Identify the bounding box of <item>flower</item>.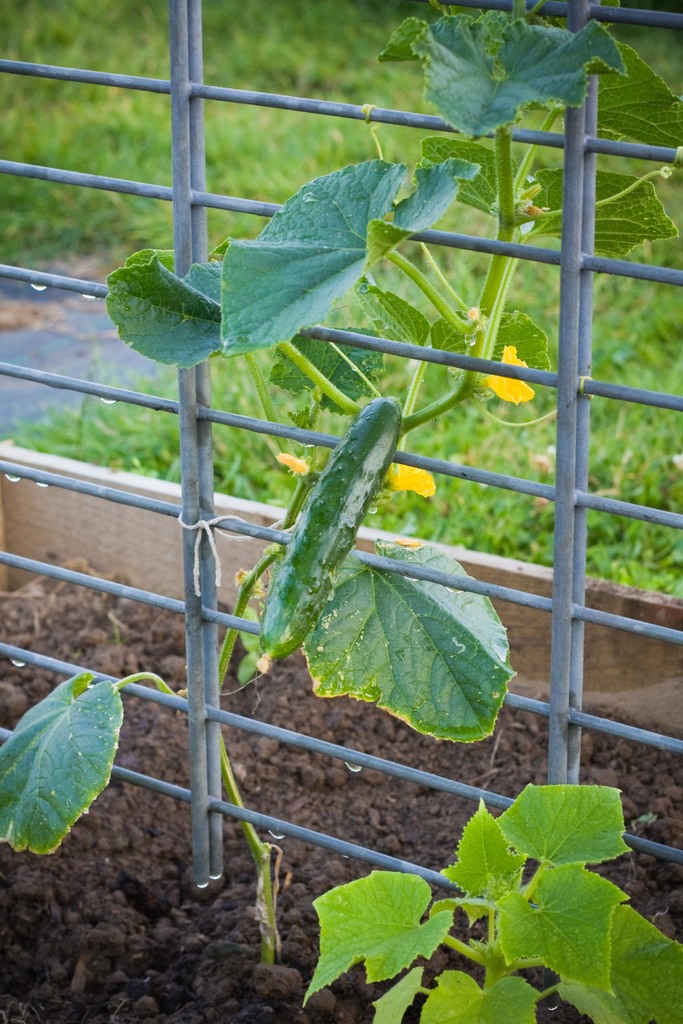
387 461 436 500.
